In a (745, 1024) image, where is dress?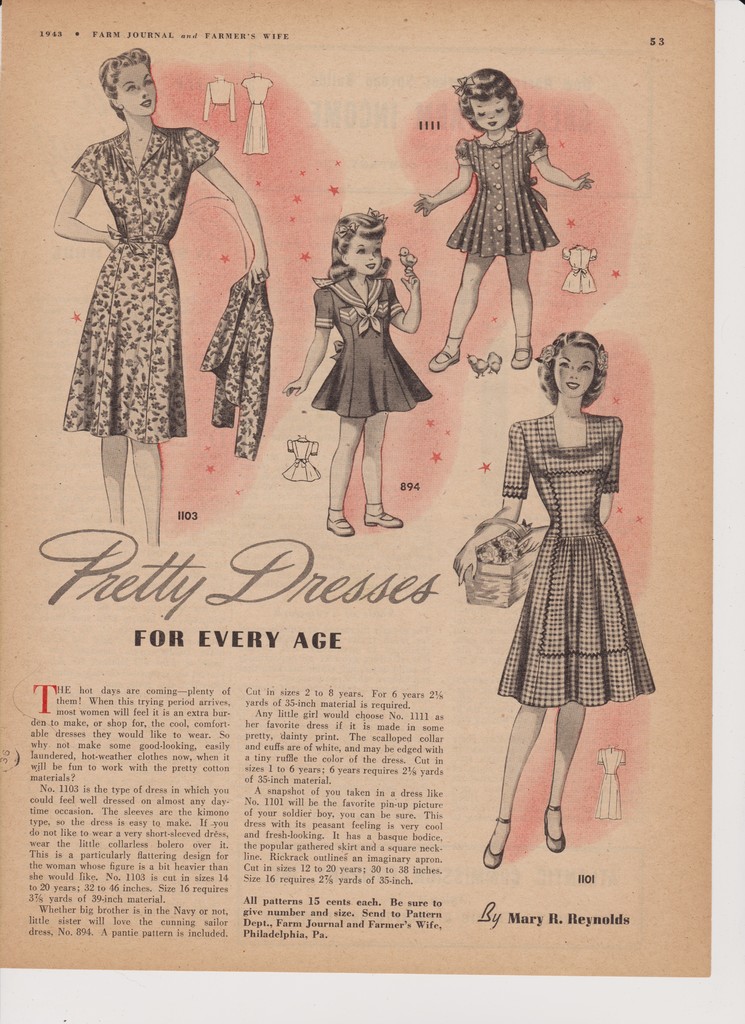
box=[315, 281, 430, 417].
